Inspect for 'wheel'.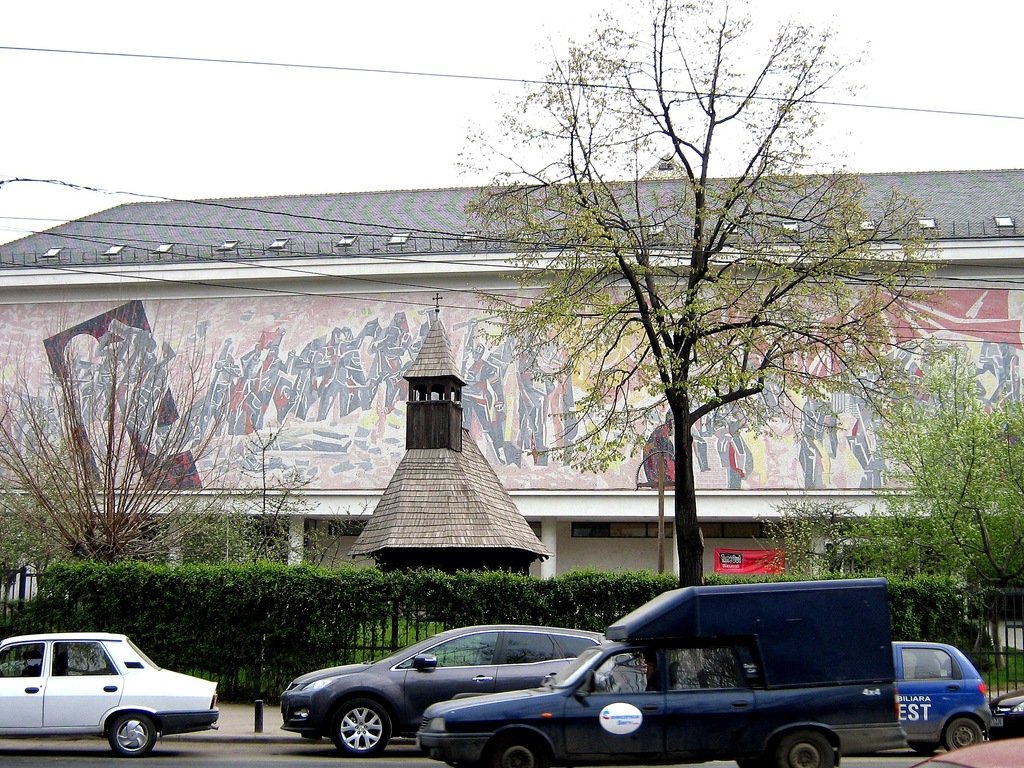
Inspection: left=914, top=744, right=938, bottom=760.
